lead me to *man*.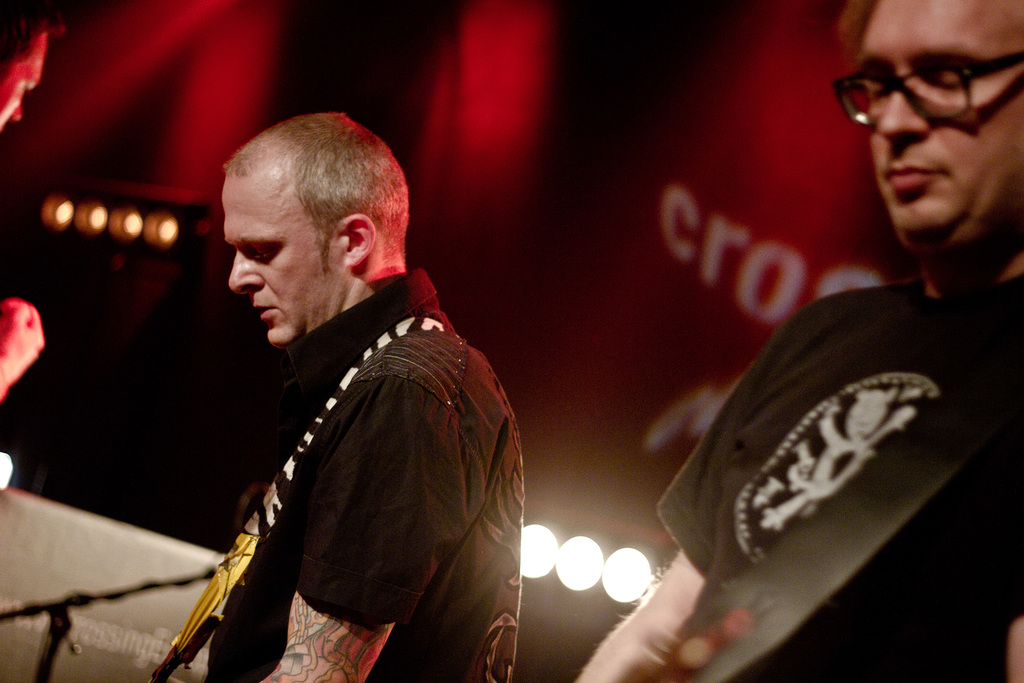
Lead to 579/0/1023/682.
